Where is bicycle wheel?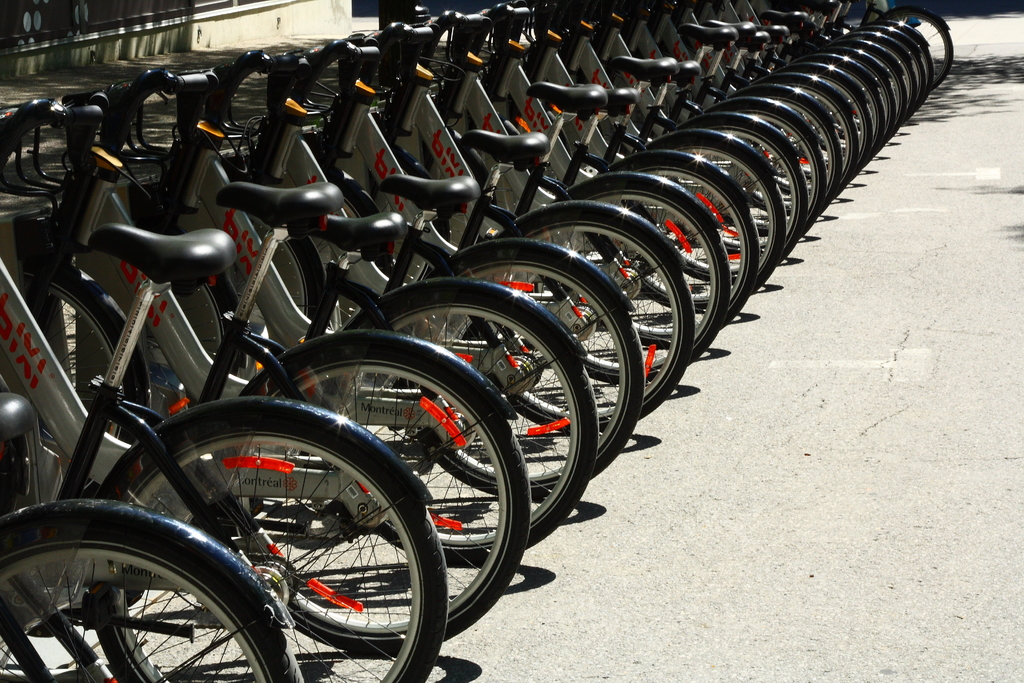
BBox(0, 248, 154, 500).
